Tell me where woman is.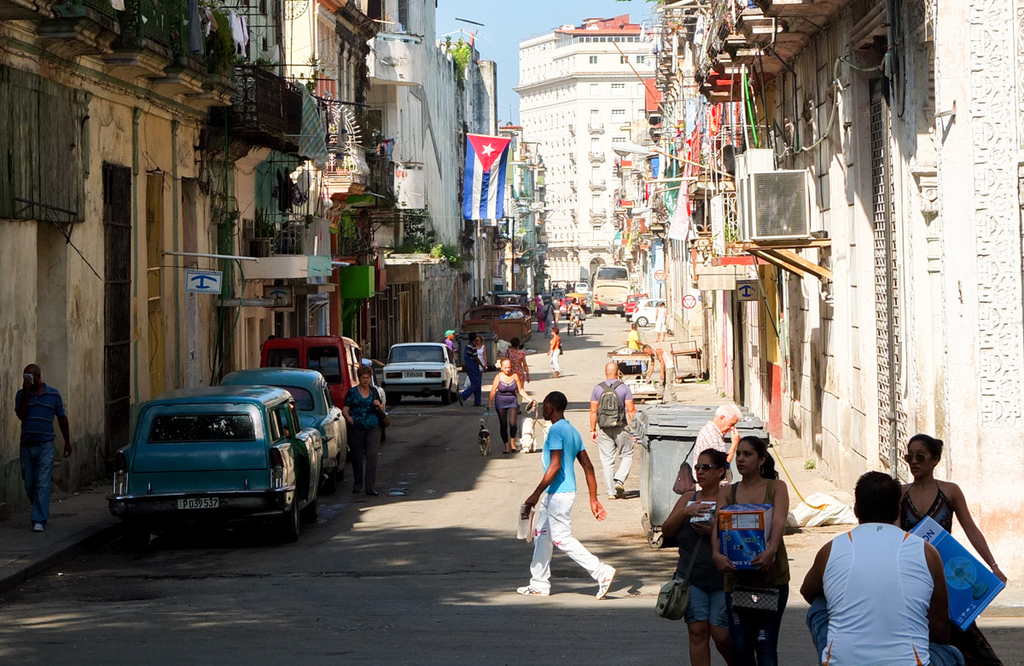
woman is at {"x1": 700, "y1": 434, "x2": 815, "y2": 649}.
